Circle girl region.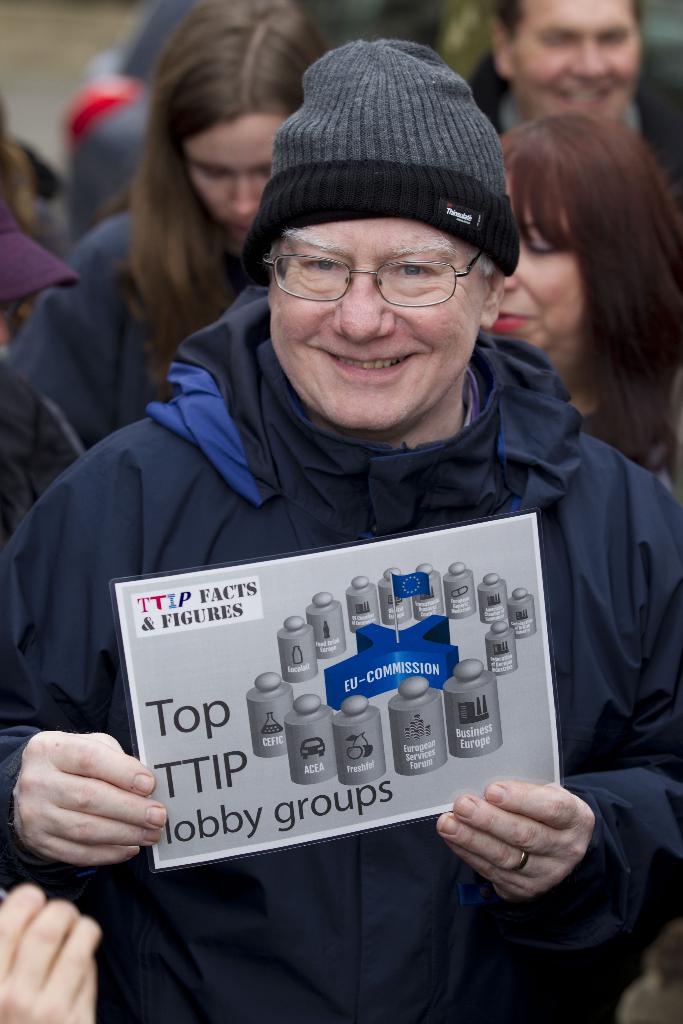
Region: rect(3, 0, 329, 437).
